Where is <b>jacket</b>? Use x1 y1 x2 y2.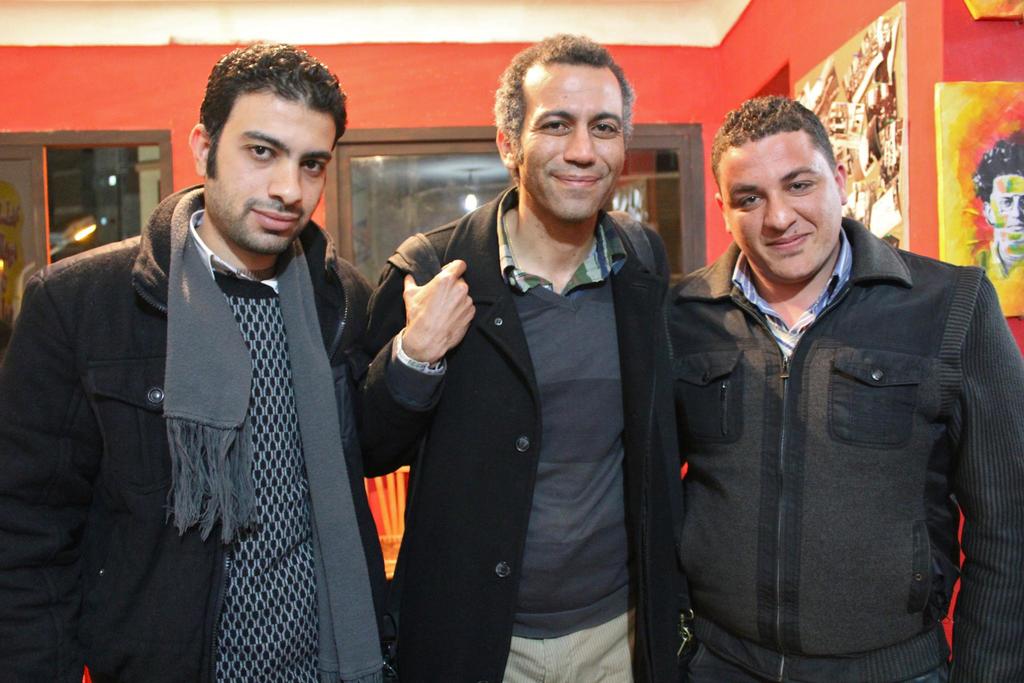
628 211 1023 682.
